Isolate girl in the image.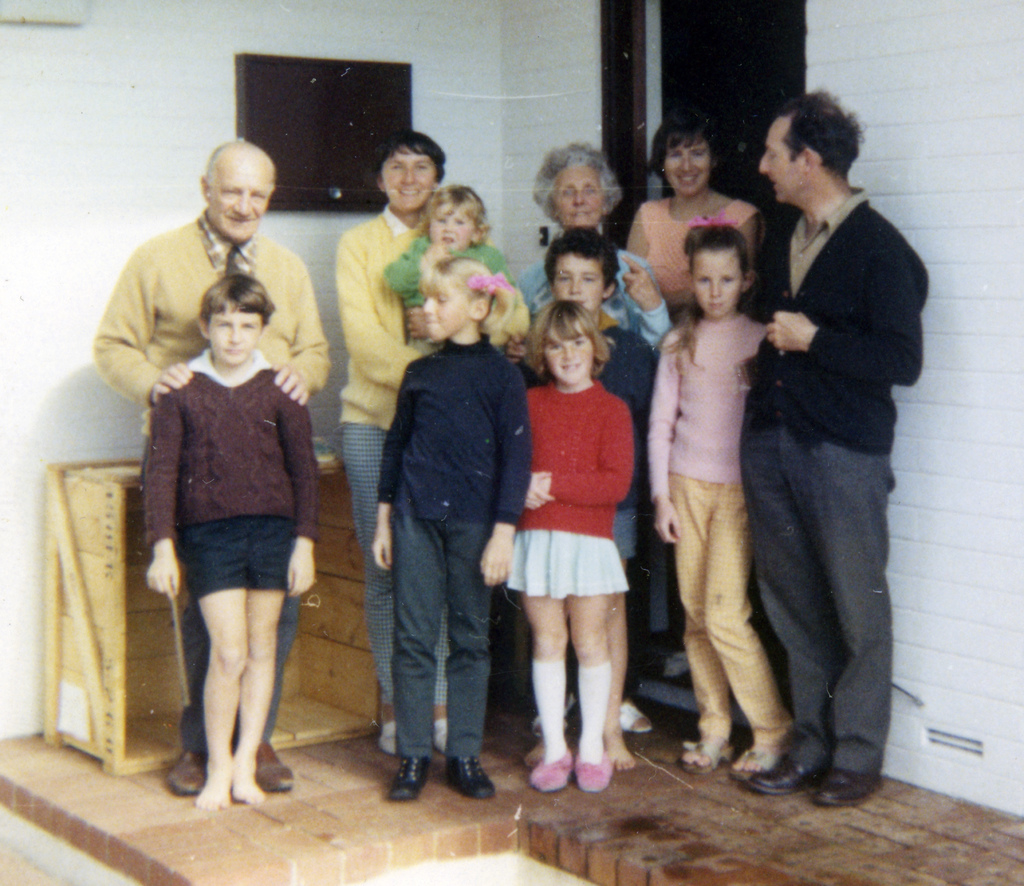
Isolated region: locate(378, 255, 531, 789).
